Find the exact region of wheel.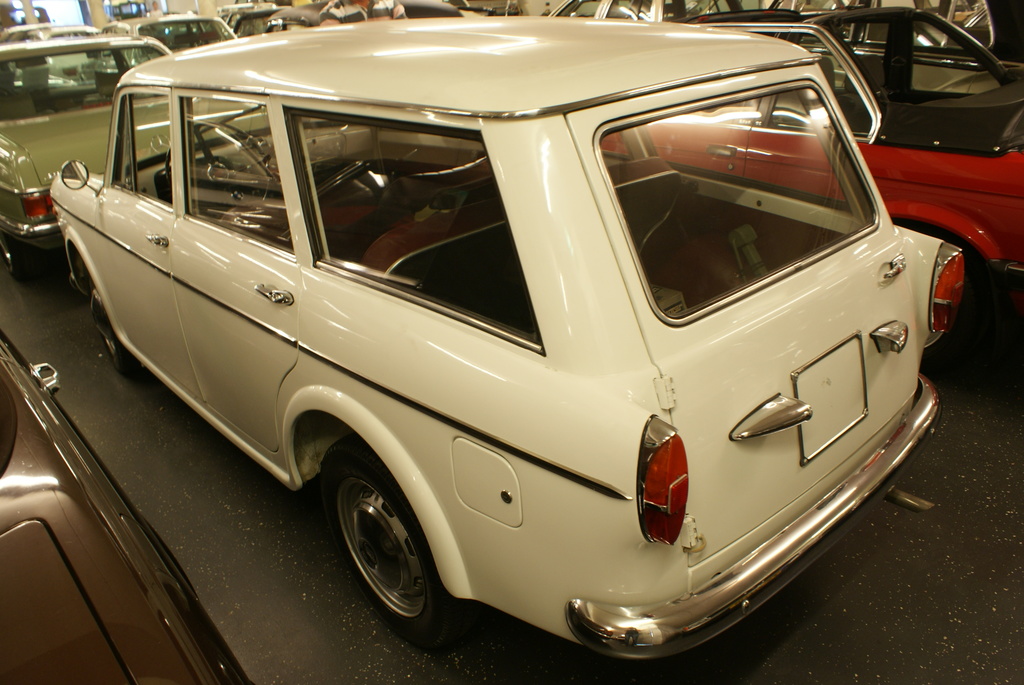
Exact region: bbox=(324, 445, 445, 646).
